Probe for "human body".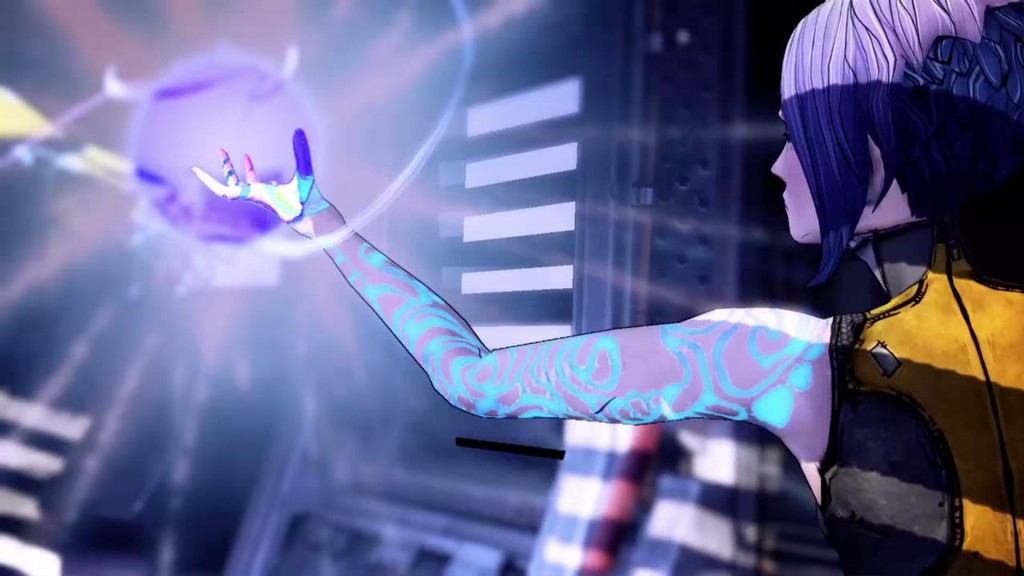
Probe result: 154:43:1023:560.
